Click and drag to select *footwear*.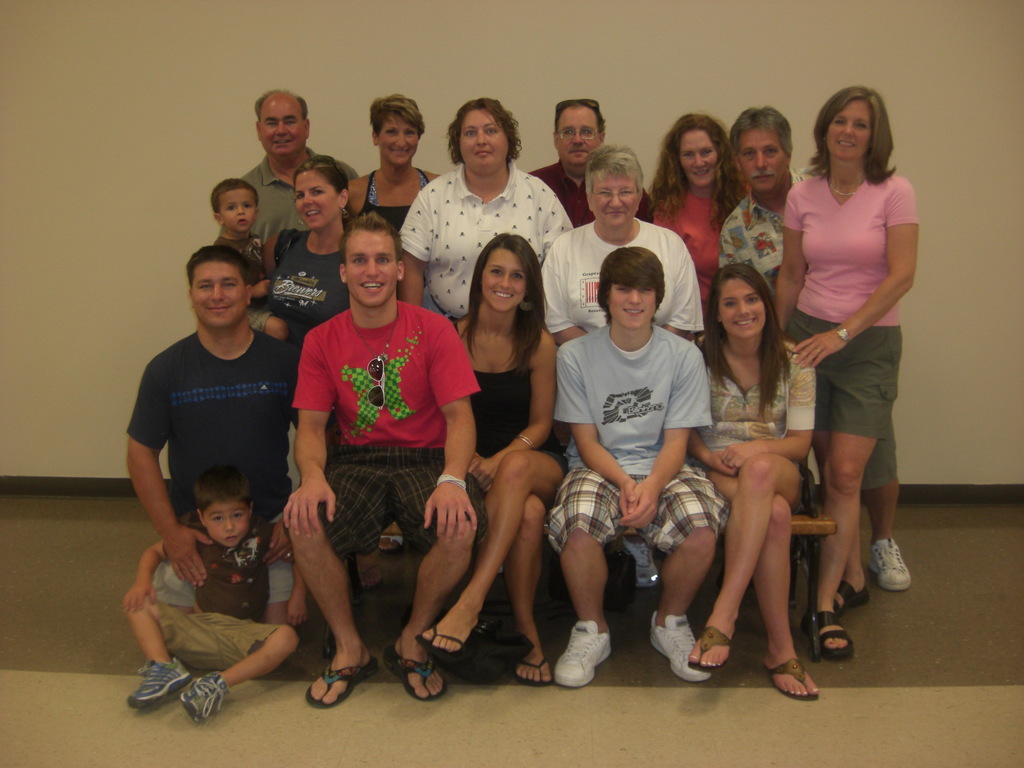
Selection: locate(833, 580, 868, 613).
